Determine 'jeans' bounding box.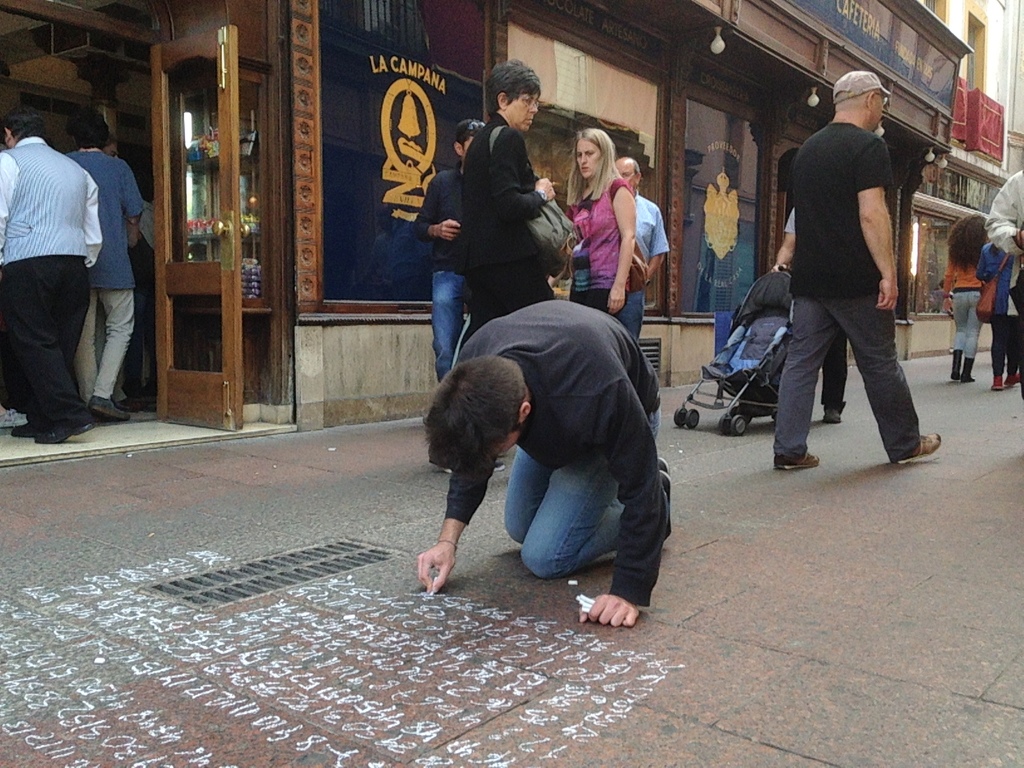
Determined: {"left": 10, "top": 253, "right": 92, "bottom": 431}.
